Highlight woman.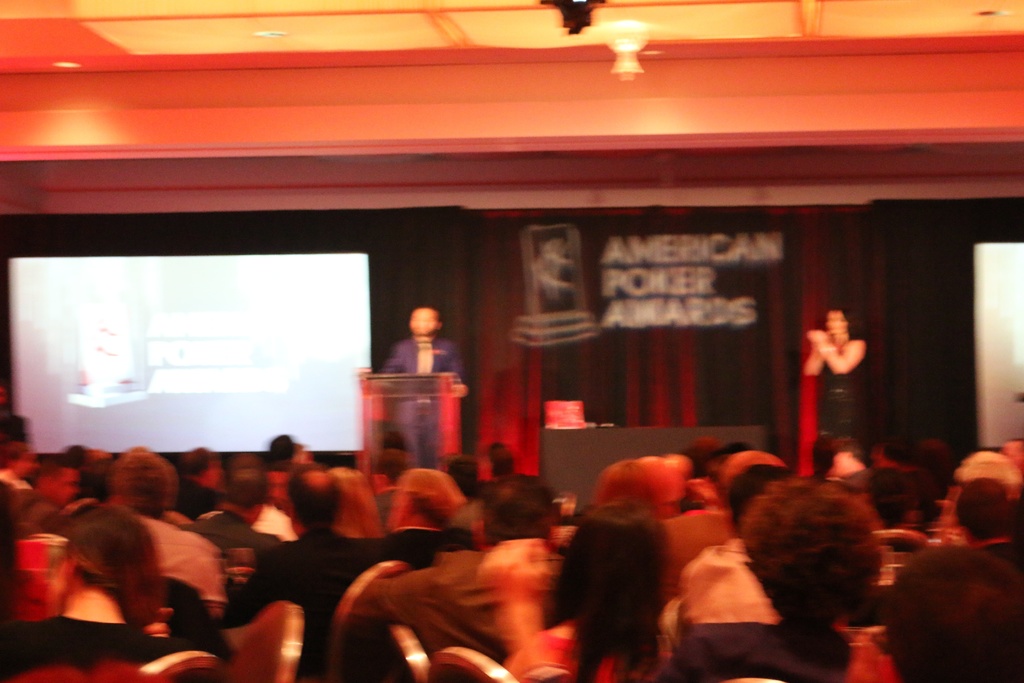
Highlighted region: crop(325, 454, 375, 539).
